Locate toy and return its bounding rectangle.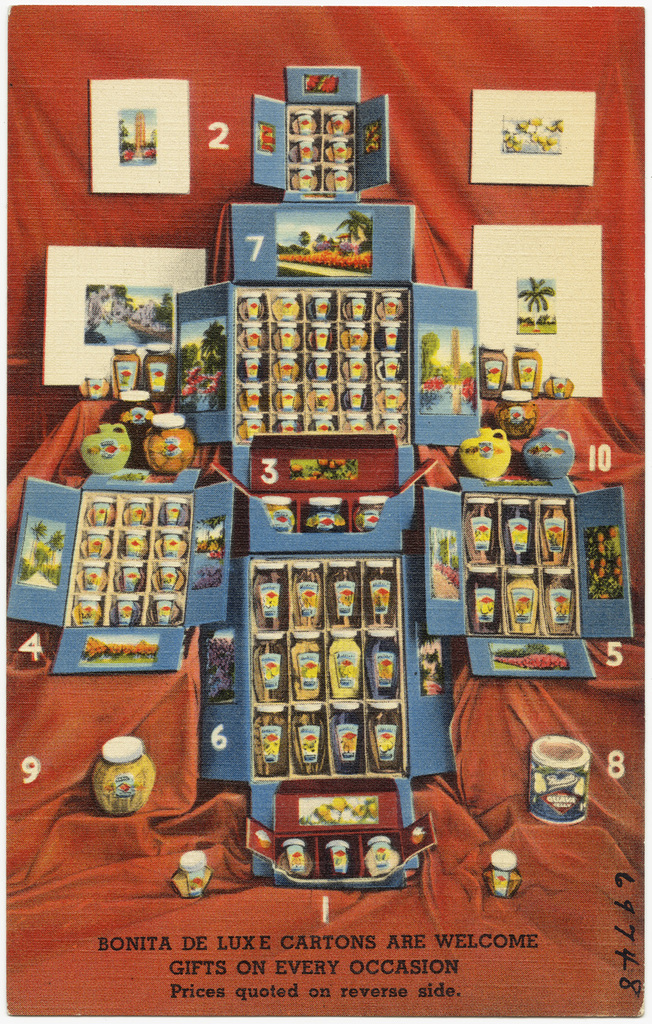
{"x1": 455, "y1": 421, "x2": 518, "y2": 487}.
